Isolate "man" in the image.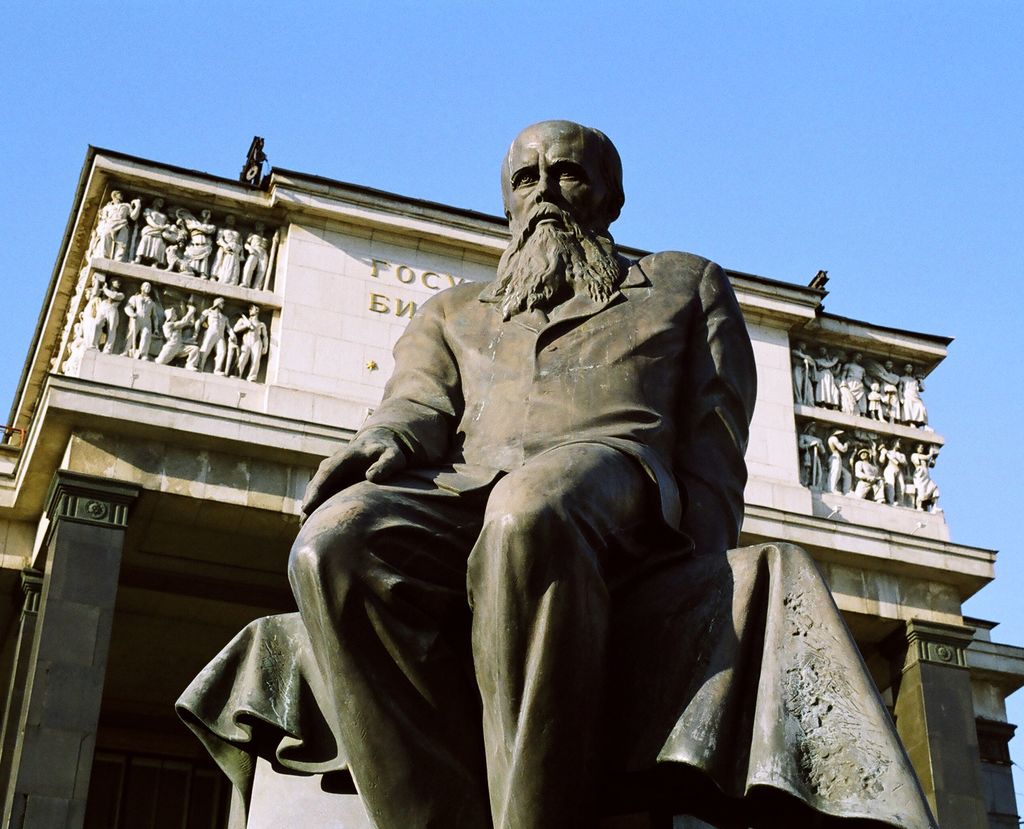
Isolated region: [x1=306, y1=135, x2=798, y2=795].
